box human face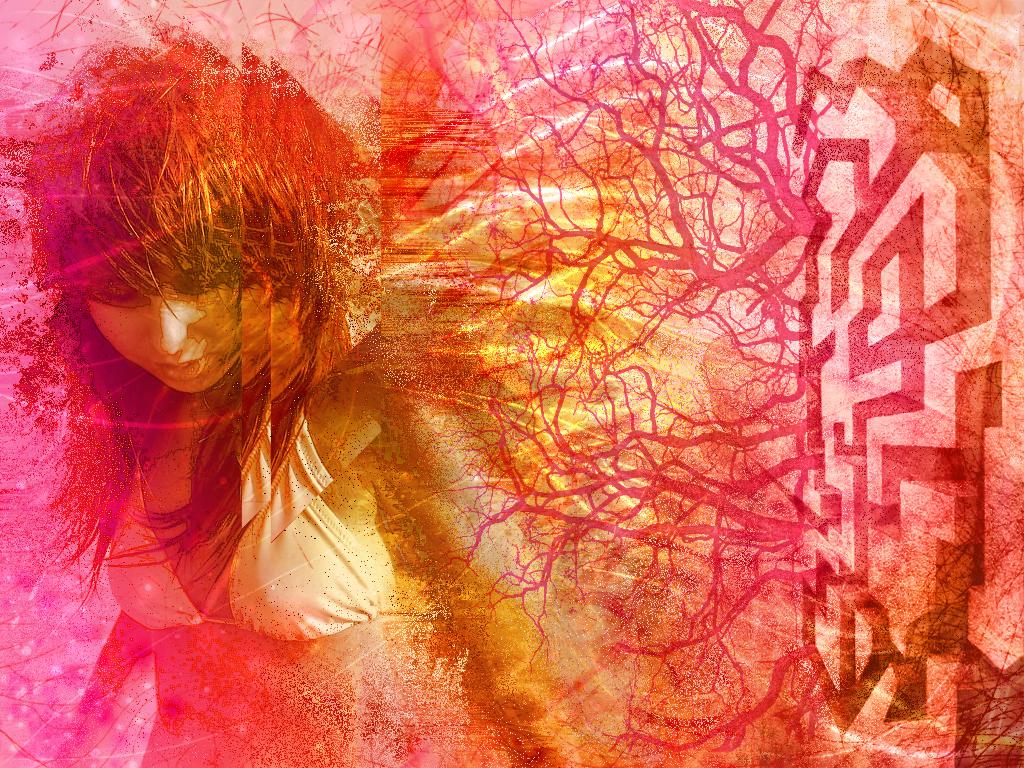
[89, 280, 234, 396]
